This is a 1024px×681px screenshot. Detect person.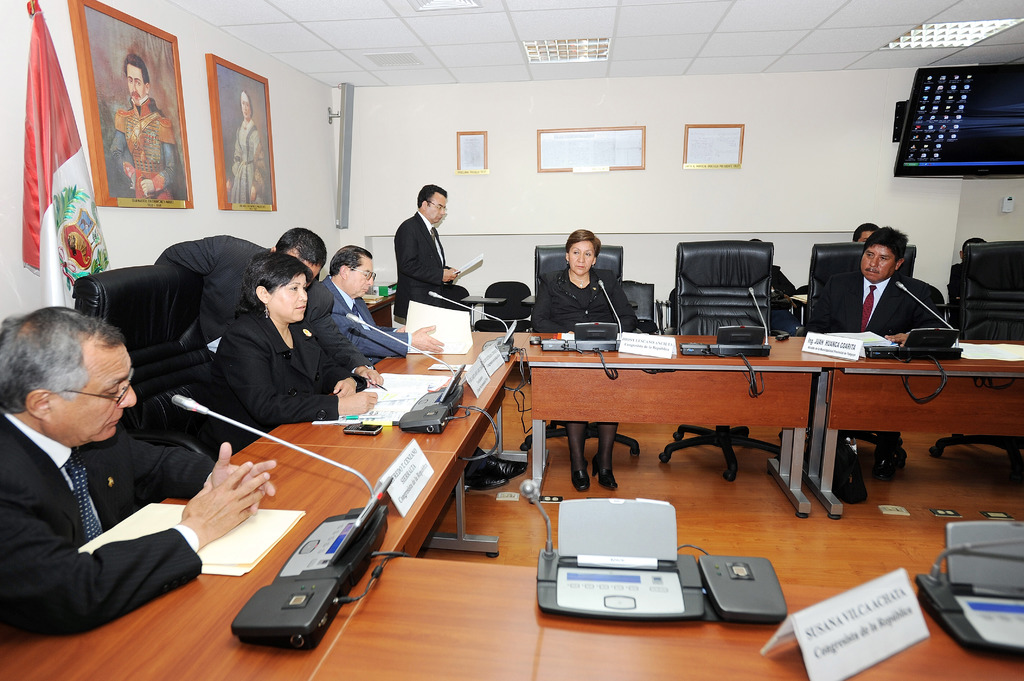
x1=112 y1=49 x2=186 y2=204.
